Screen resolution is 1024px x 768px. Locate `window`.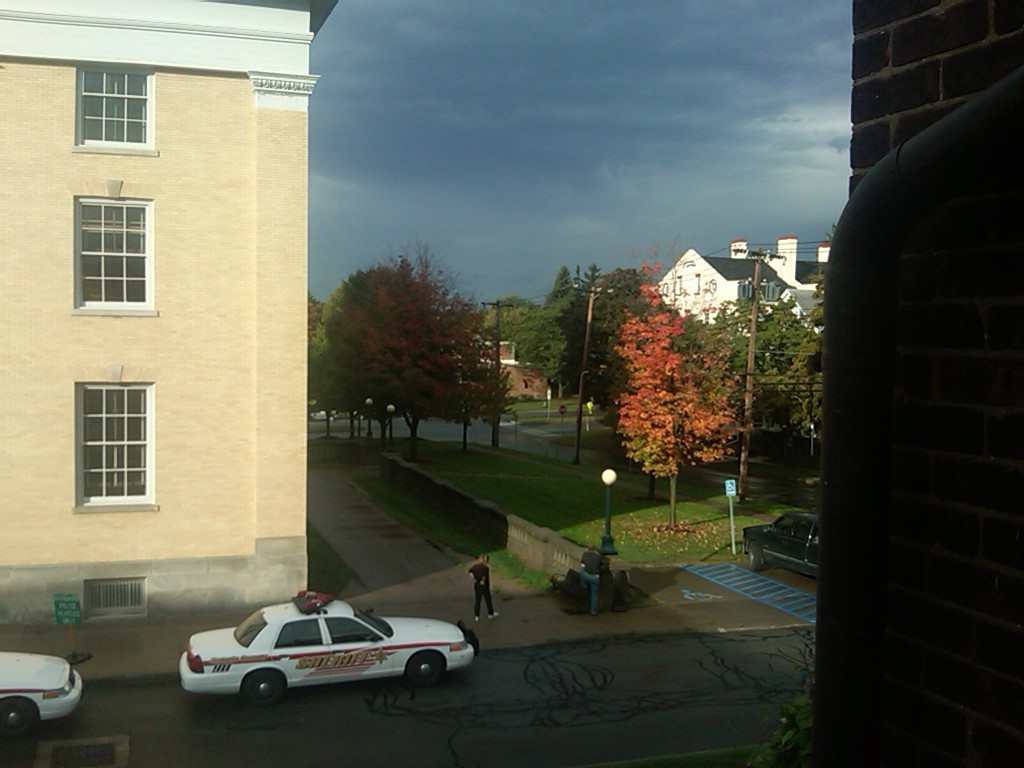
box(273, 618, 324, 649).
